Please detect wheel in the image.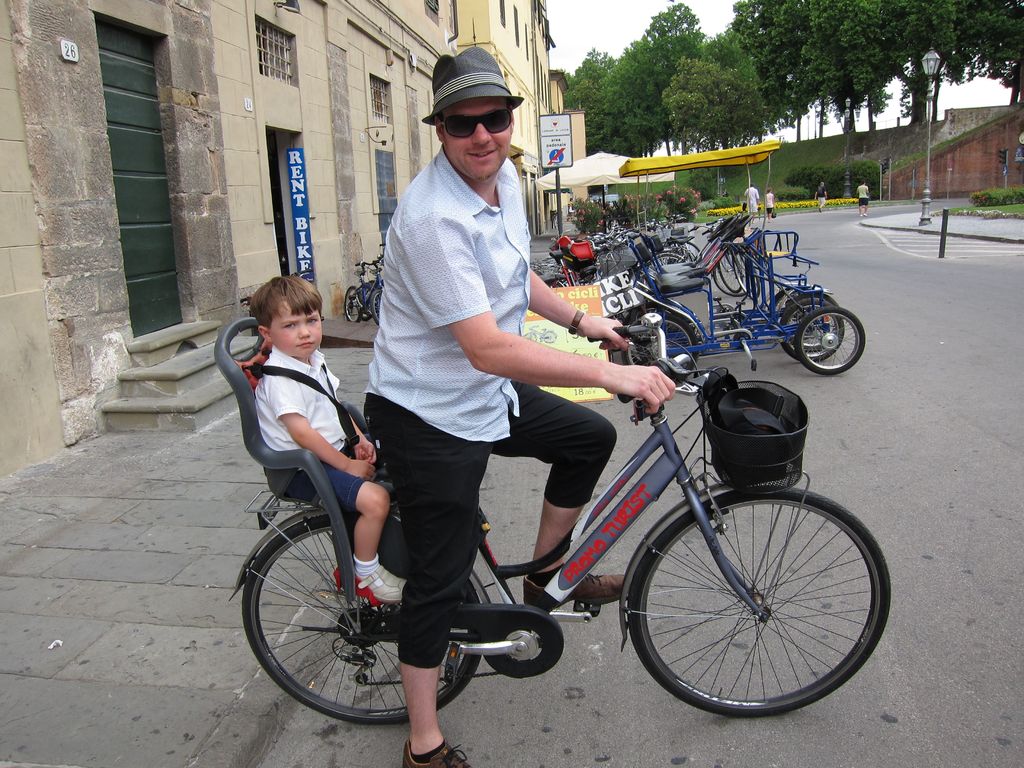
(x1=616, y1=315, x2=701, y2=388).
